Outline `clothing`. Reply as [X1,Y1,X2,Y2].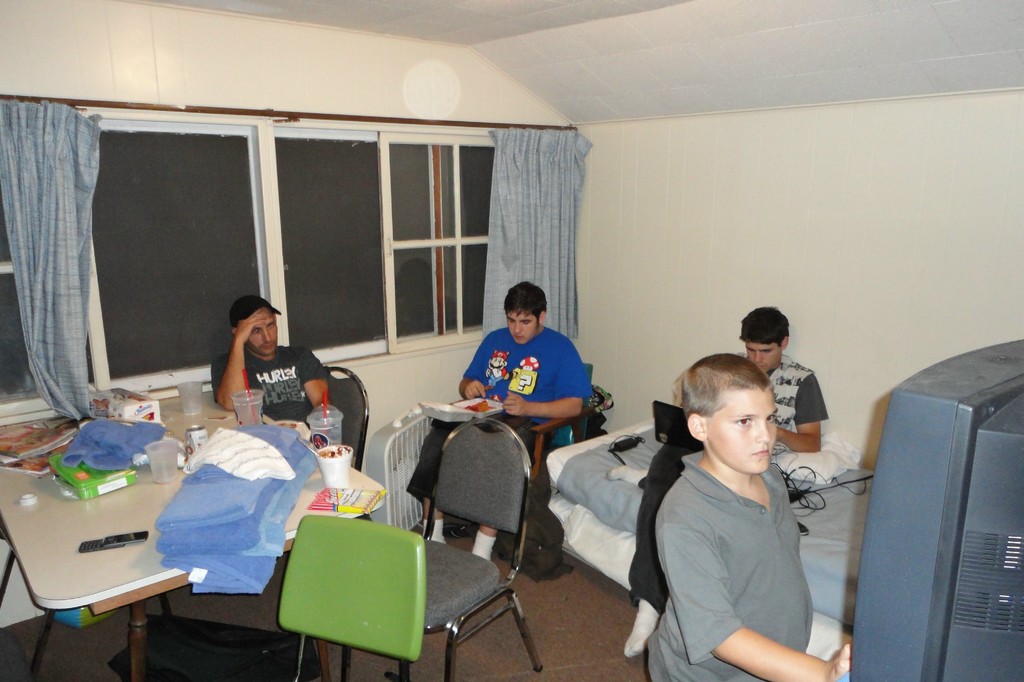
[760,349,838,473].
